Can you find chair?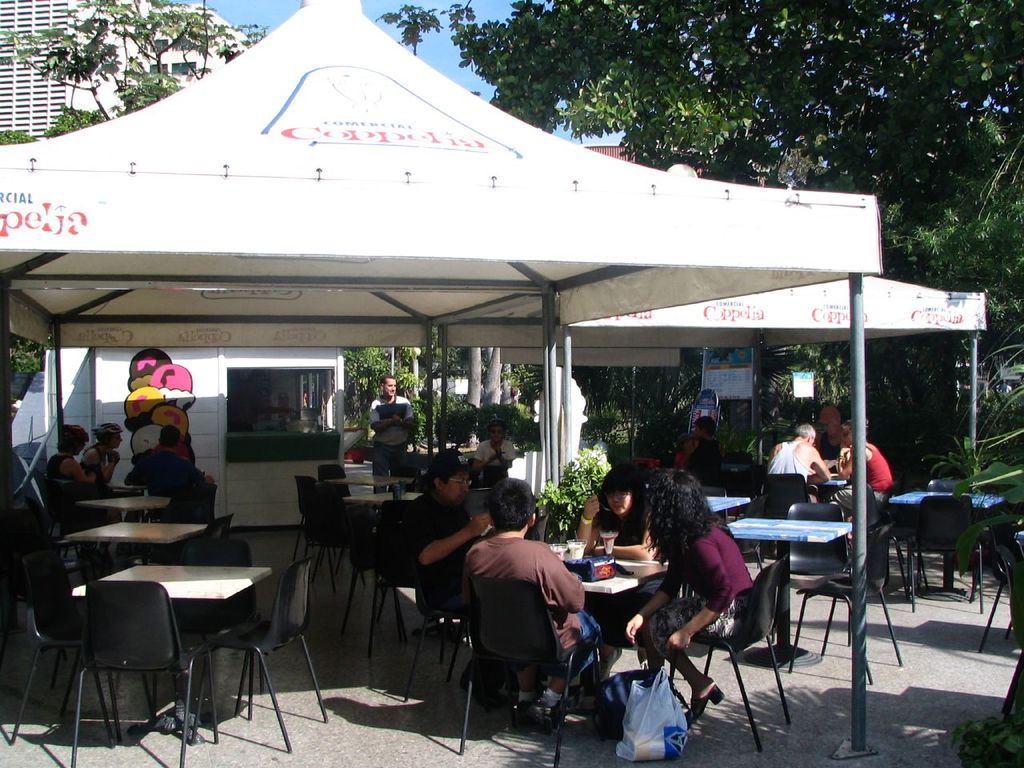
Yes, bounding box: [left=165, top=537, right=269, bottom=722].
